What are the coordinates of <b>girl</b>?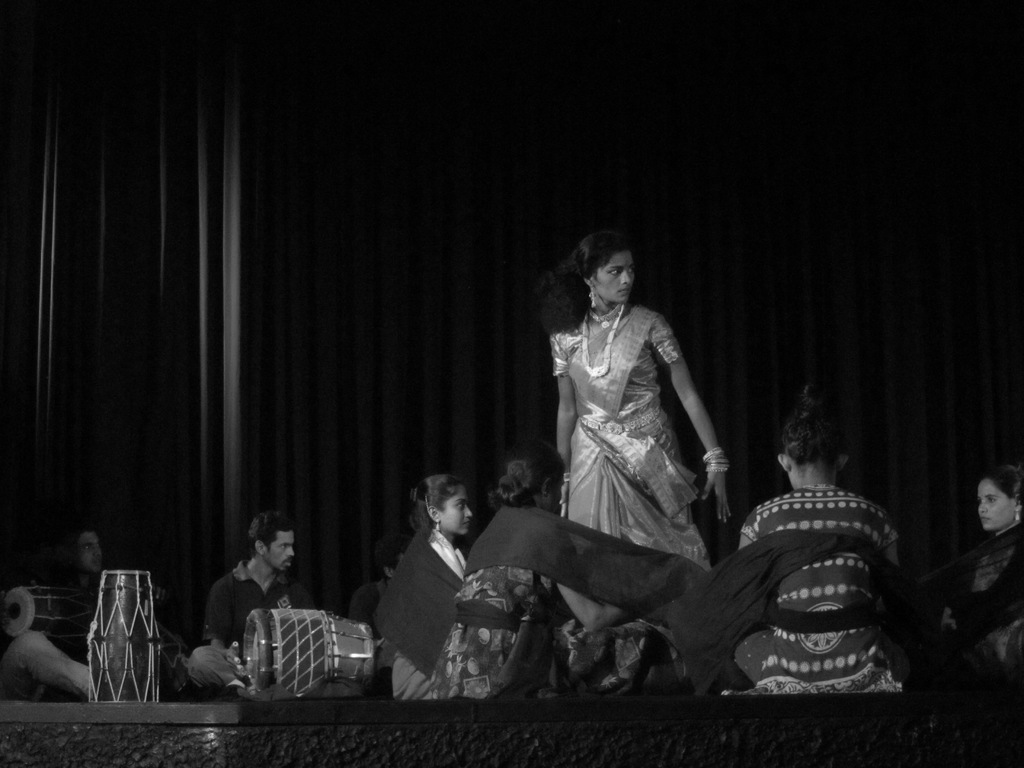
box=[376, 477, 474, 698].
